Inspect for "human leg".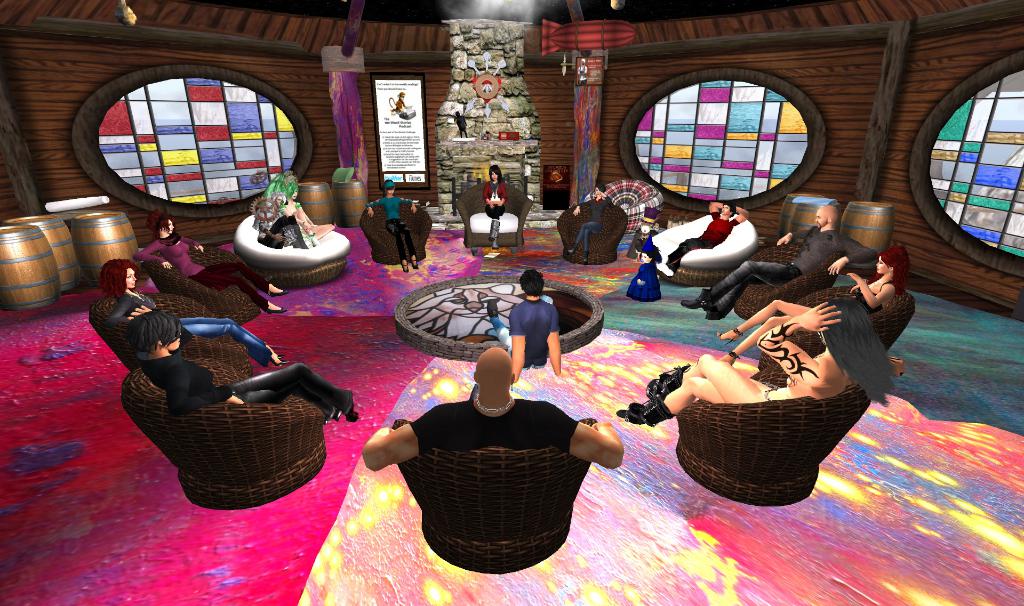
Inspection: {"x1": 717, "y1": 299, "x2": 813, "y2": 346}.
